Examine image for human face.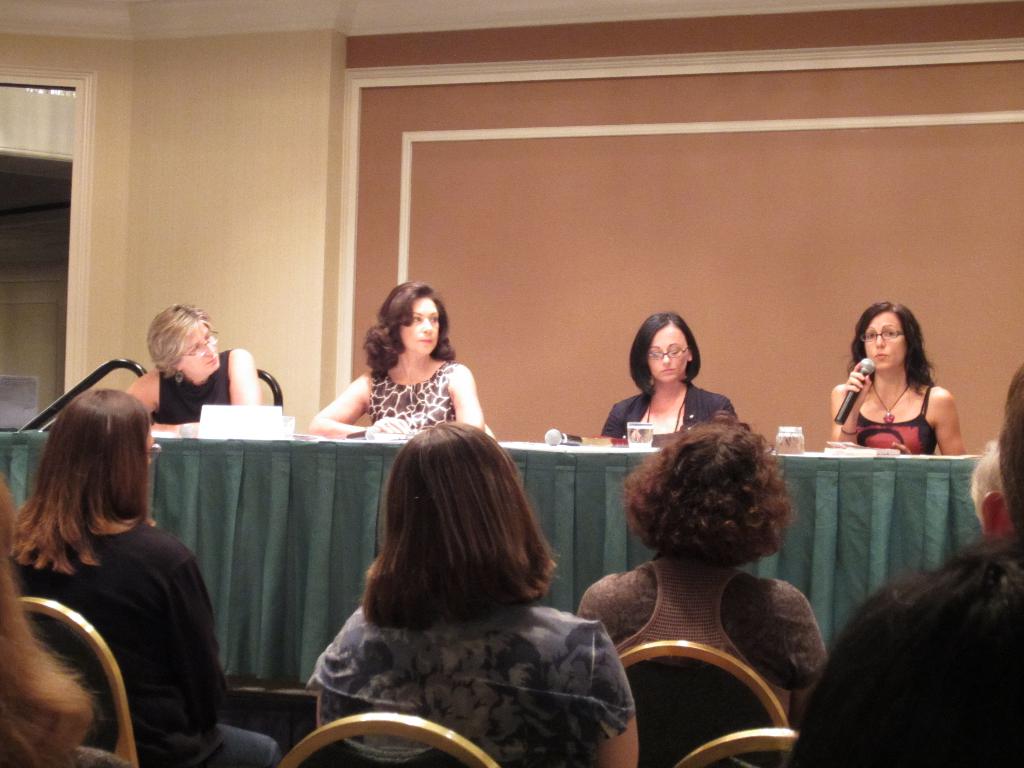
Examination result: (402, 294, 440, 353).
